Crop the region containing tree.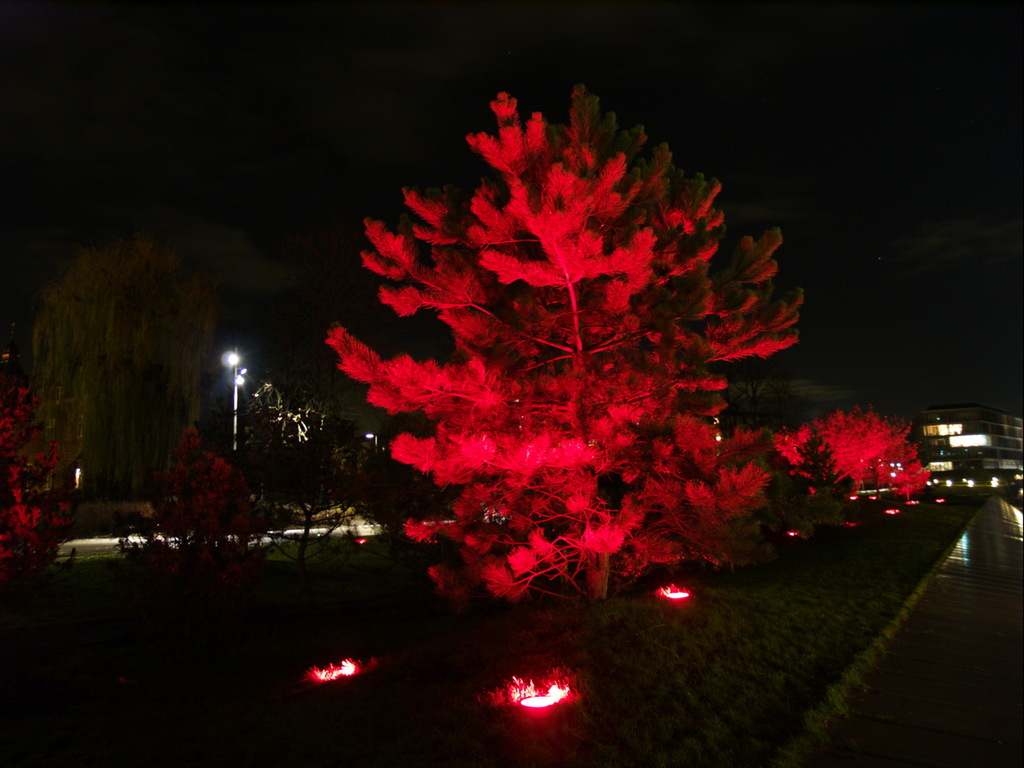
Crop region: locate(34, 240, 212, 500).
